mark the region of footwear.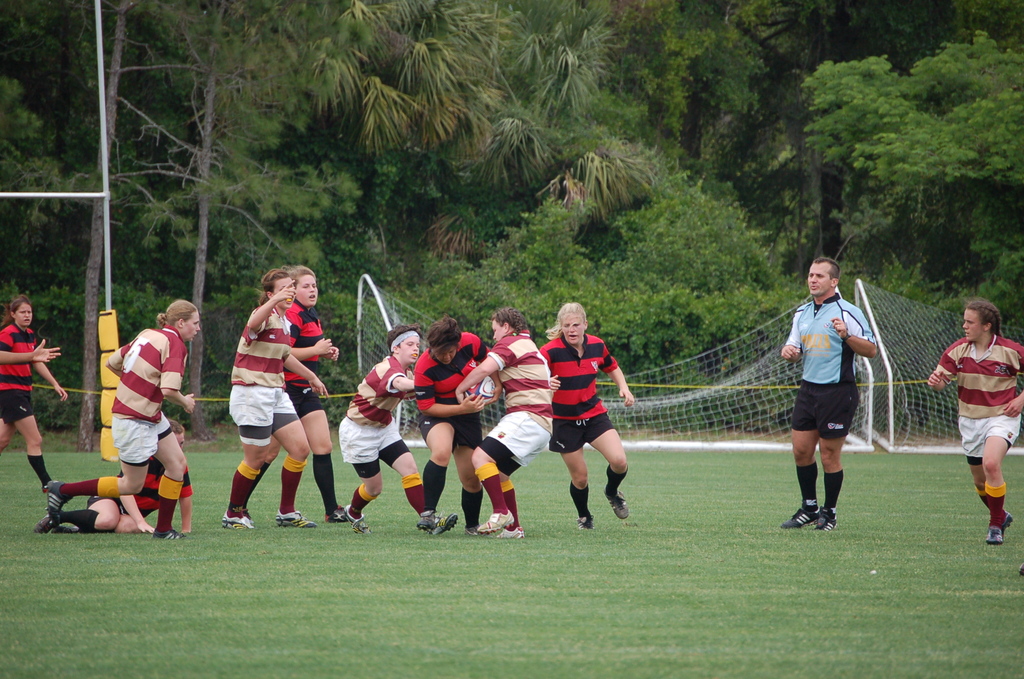
Region: box=[45, 479, 71, 526].
